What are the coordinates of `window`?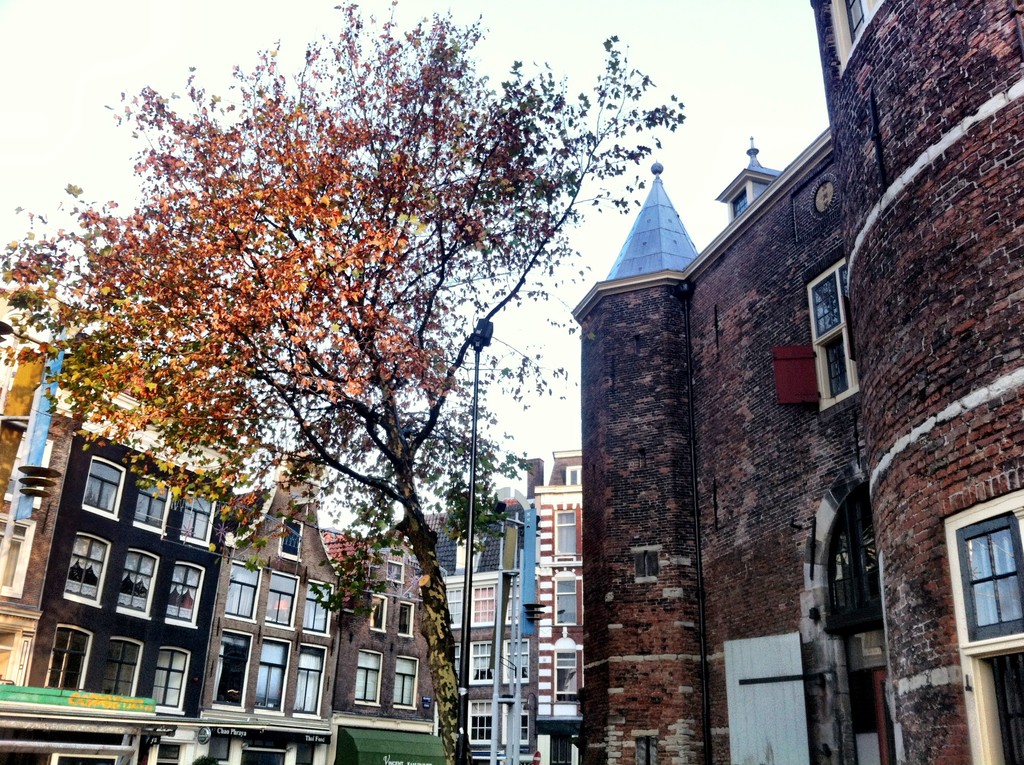
[x1=445, y1=591, x2=462, y2=634].
